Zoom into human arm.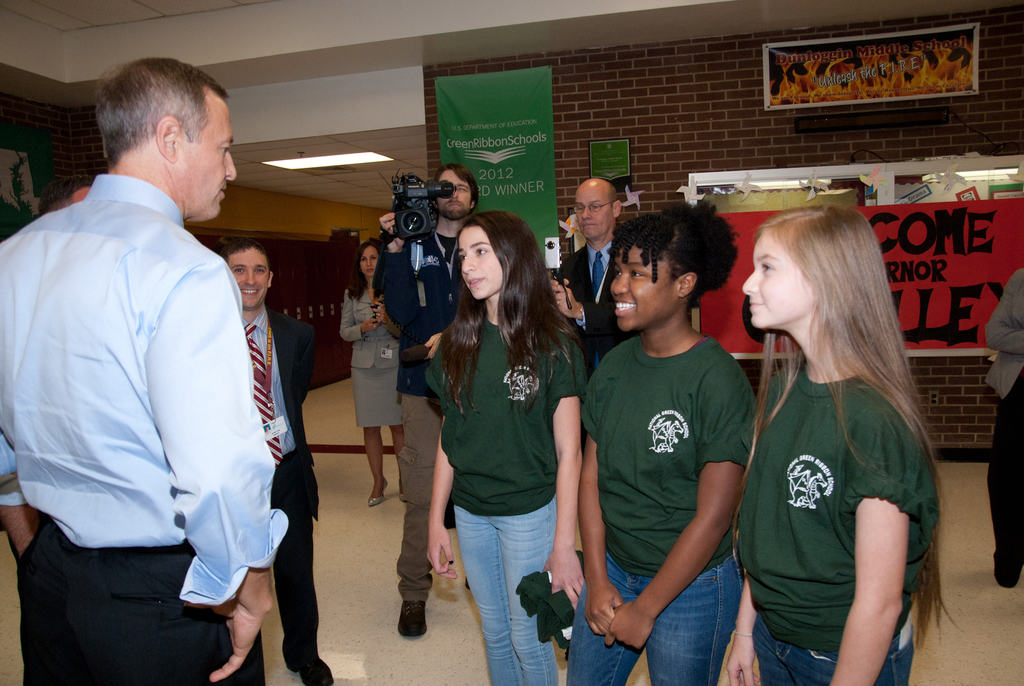
Zoom target: <bbox>585, 356, 623, 648</bbox>.
